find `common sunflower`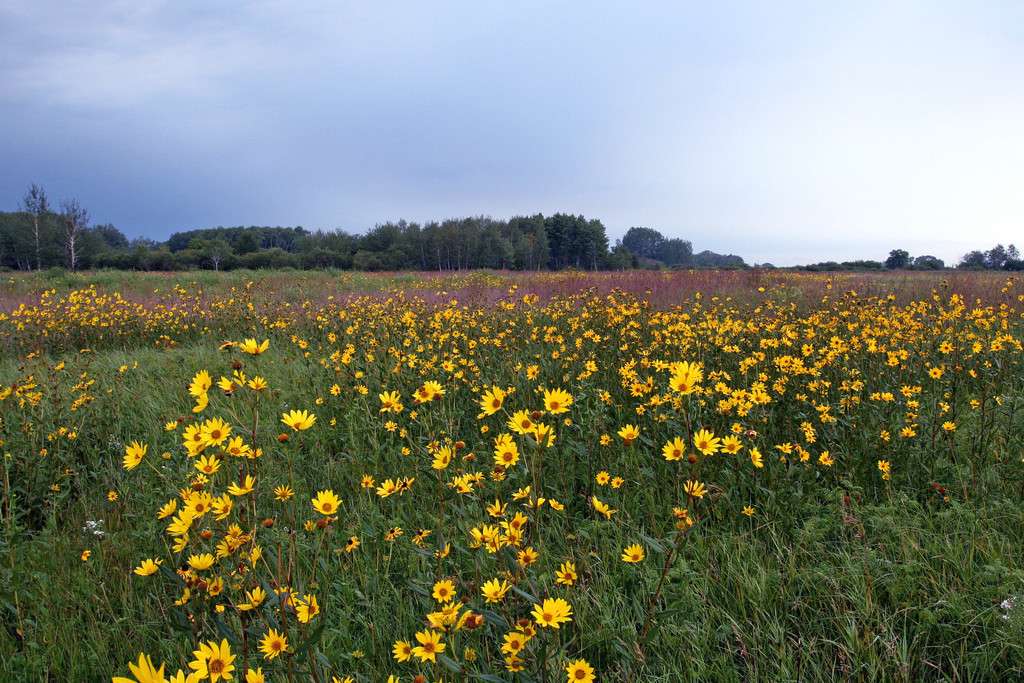
233:588:262:609
